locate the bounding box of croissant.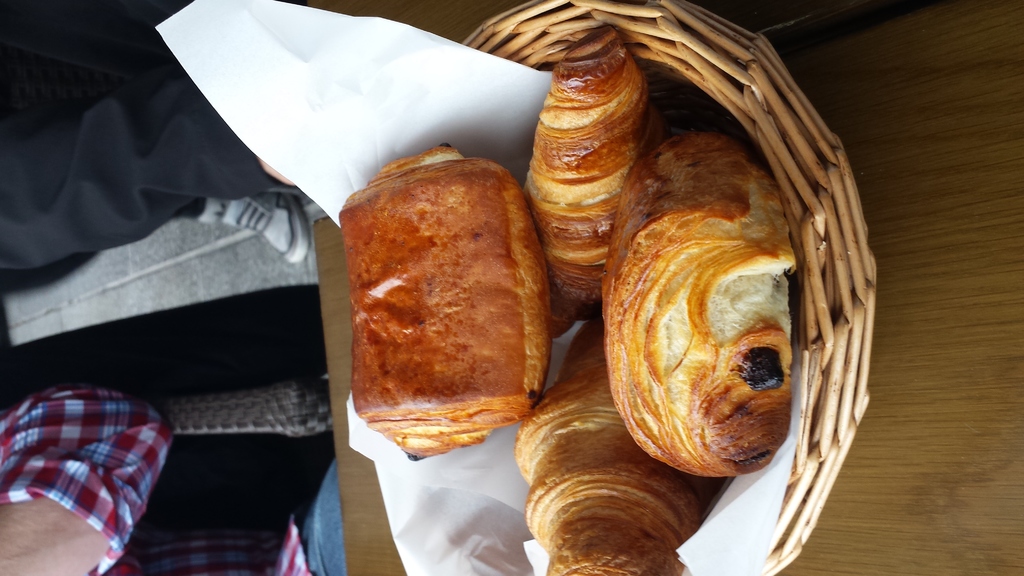
Bounding box: BBox(513, 317, 714, 575).
